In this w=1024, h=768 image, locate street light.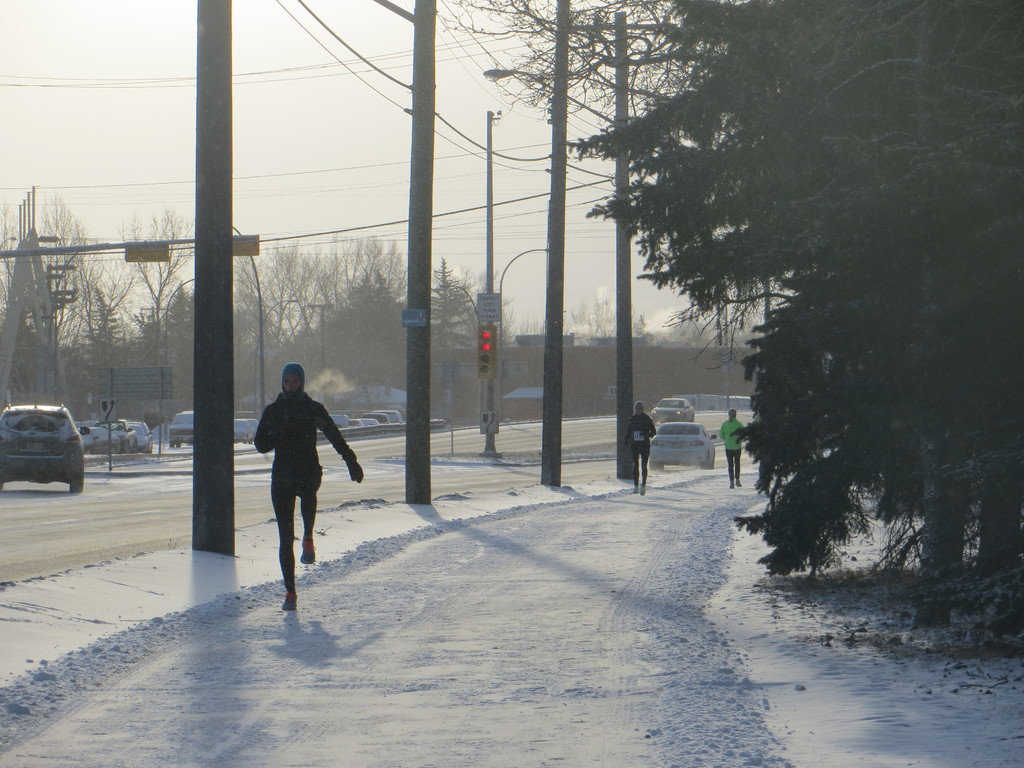
Bounding box: bbox=[161, 269, 204, 456].
